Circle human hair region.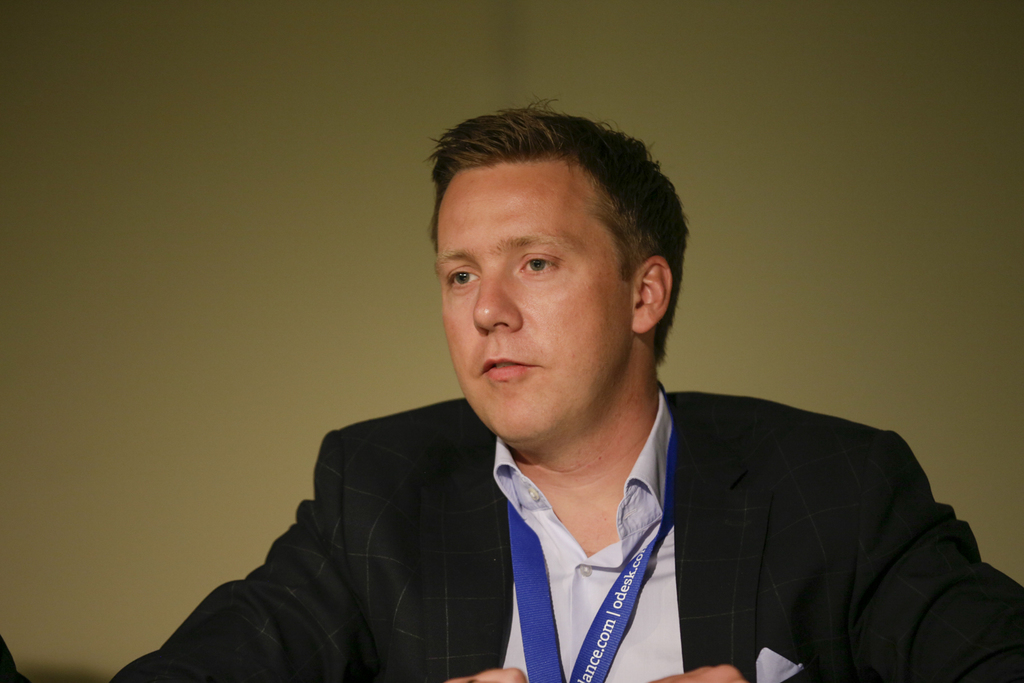
Region: [left=419, top=98, right=682, bottom=359].
